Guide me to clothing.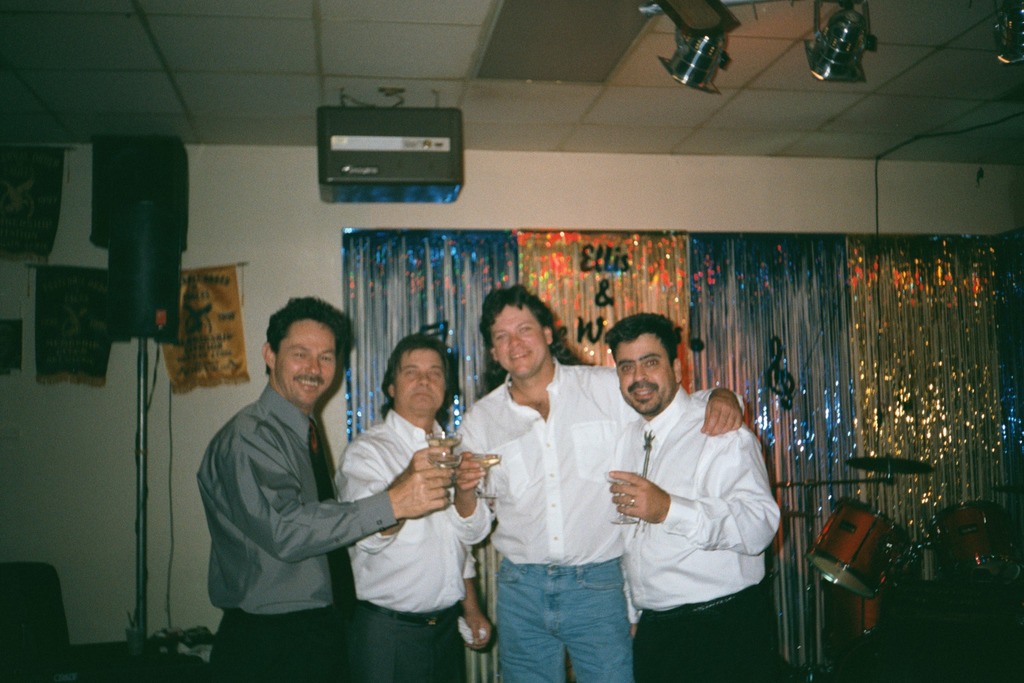
Guidance: BBox(325, 407, 505, 680).
